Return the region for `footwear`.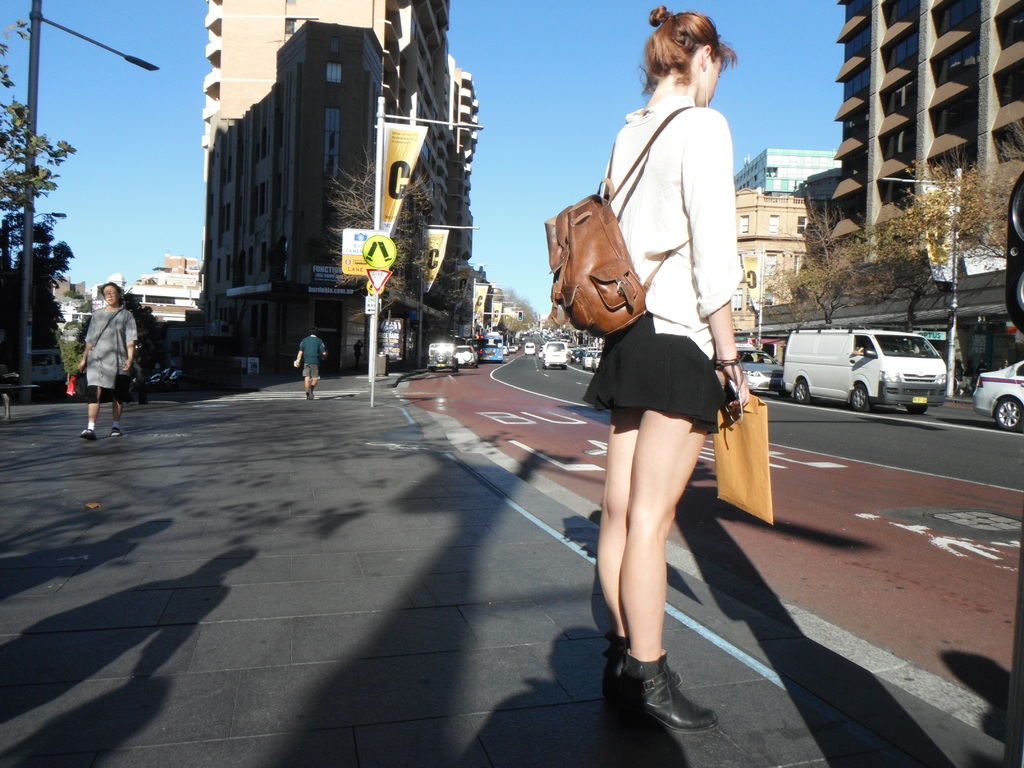
rect(110, 427, 120, 436).
